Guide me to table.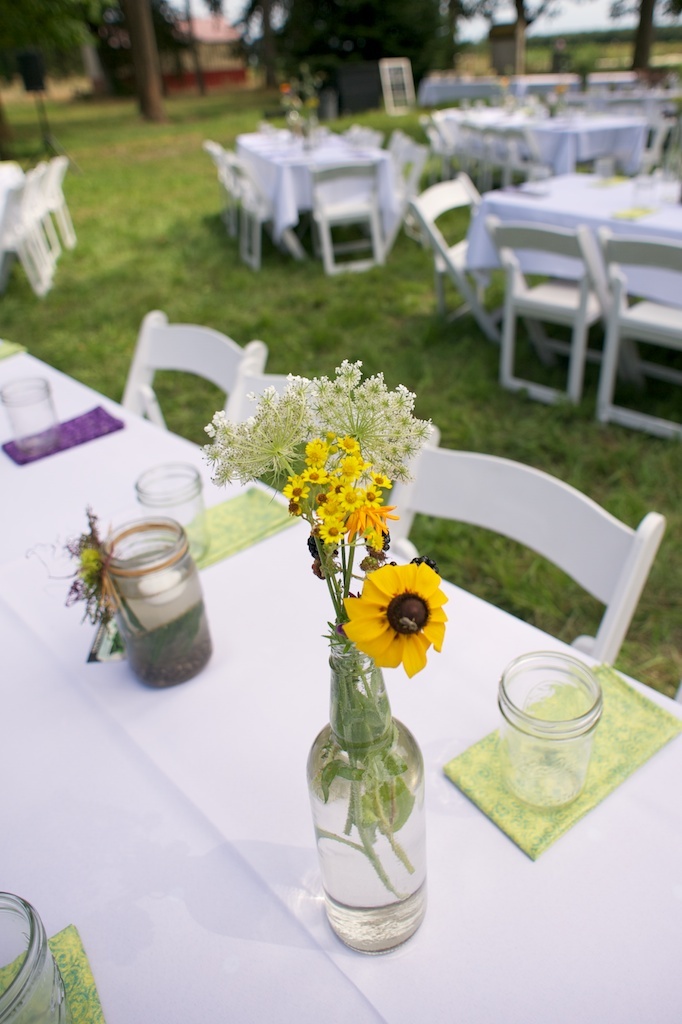
Guidance: [x1=0, y1=340, x2=681, y2=1023].
